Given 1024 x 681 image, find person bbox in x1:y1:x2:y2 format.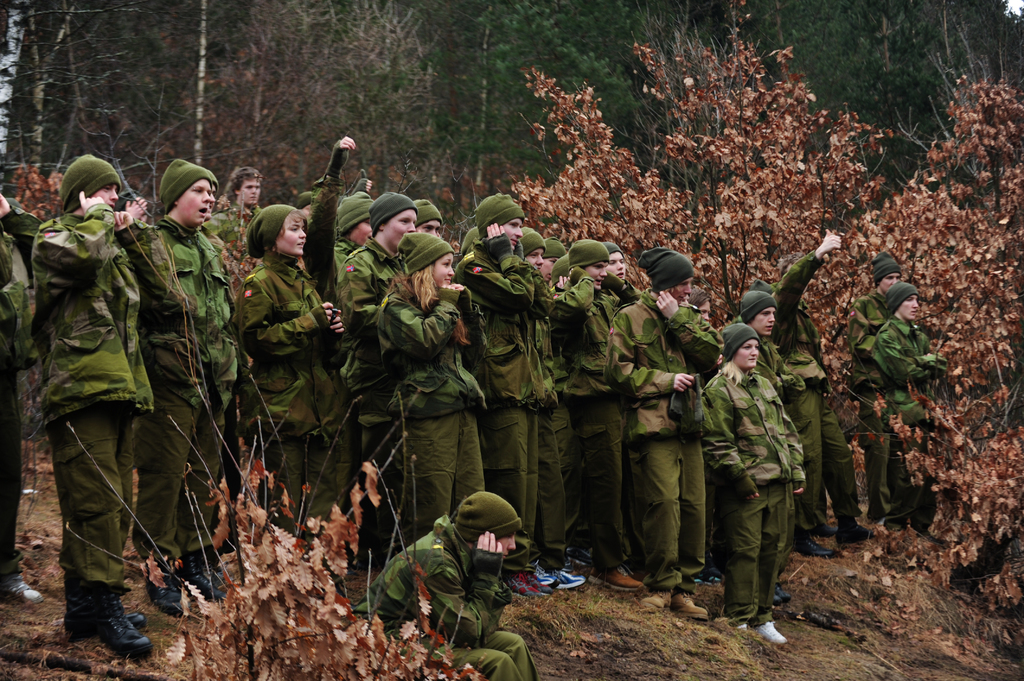
694:340:803:644.
